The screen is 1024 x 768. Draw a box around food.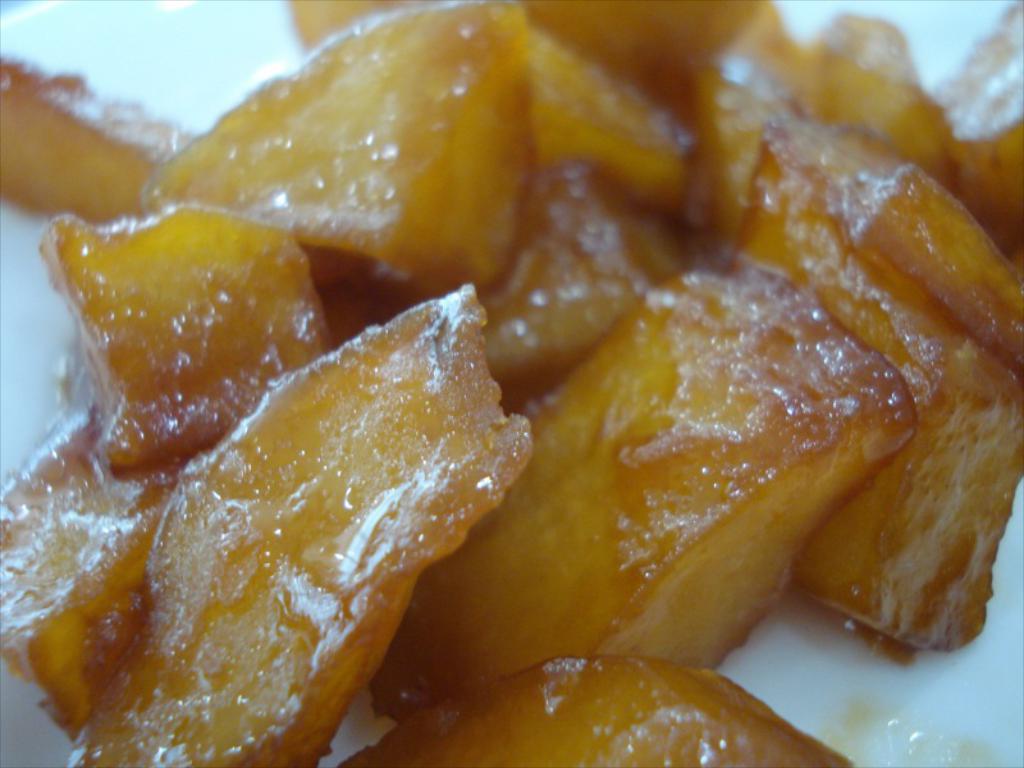
78, 312, 527, 746.
